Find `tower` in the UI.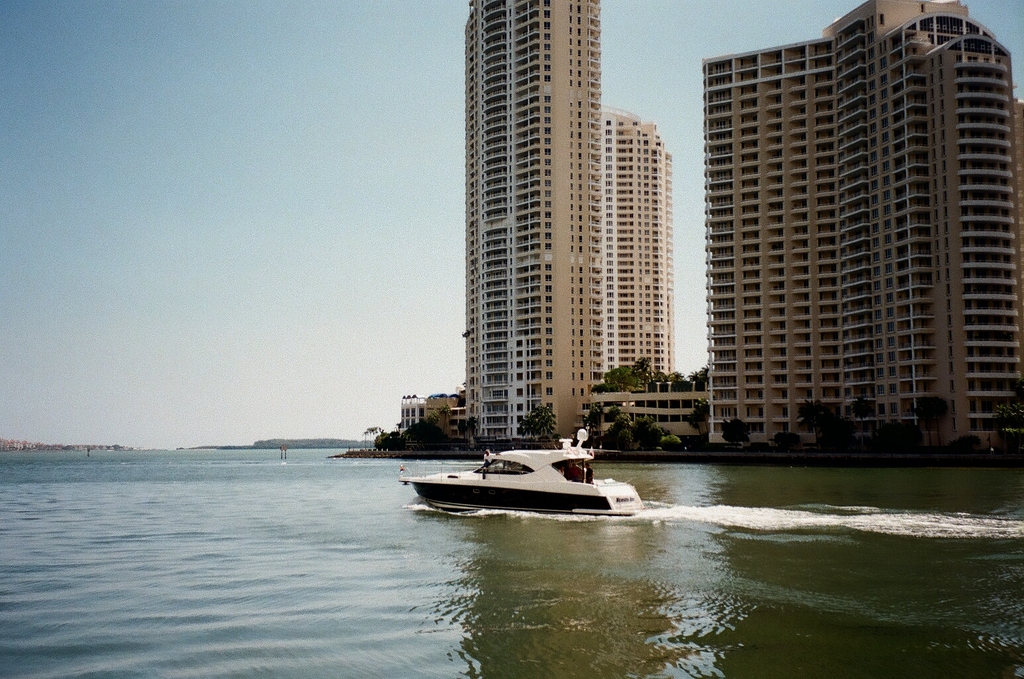
UI element at [463, 0, 604, 445].
